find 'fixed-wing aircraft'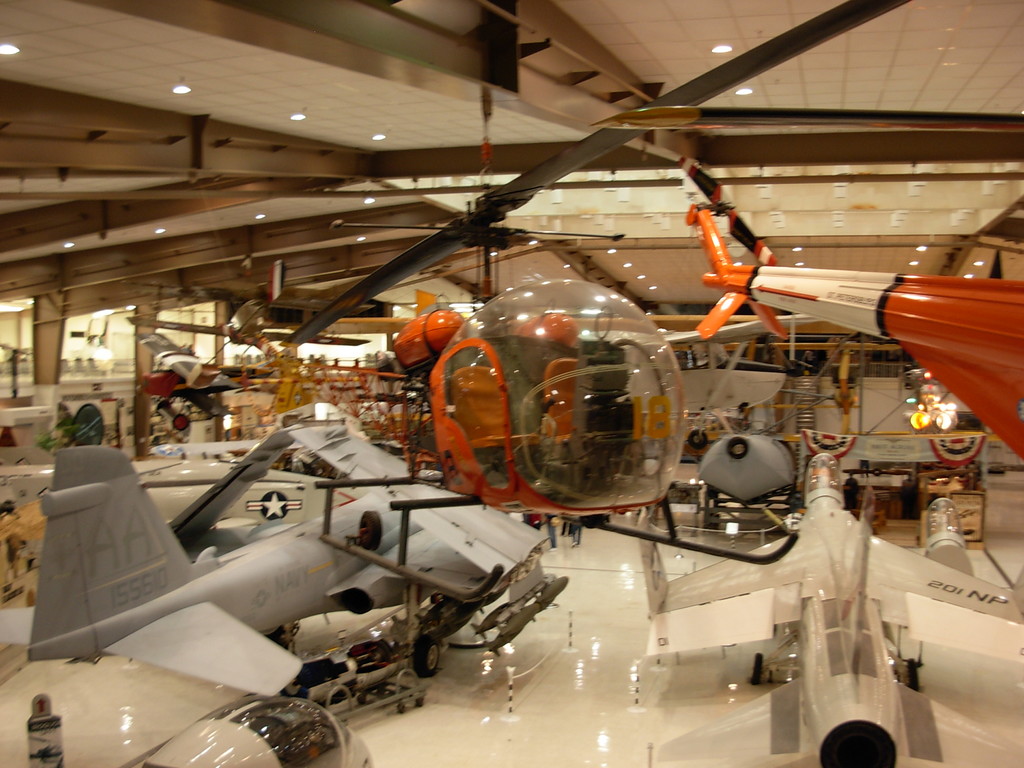
271,0,916,349
